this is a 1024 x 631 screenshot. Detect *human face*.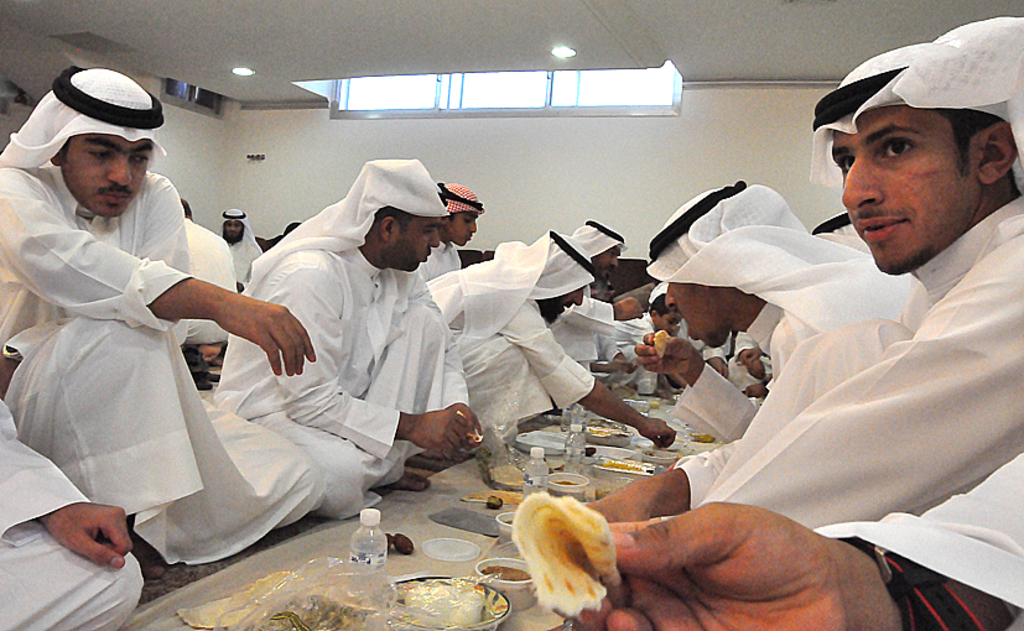
left=666, top=282, right=732, bottom=344.
